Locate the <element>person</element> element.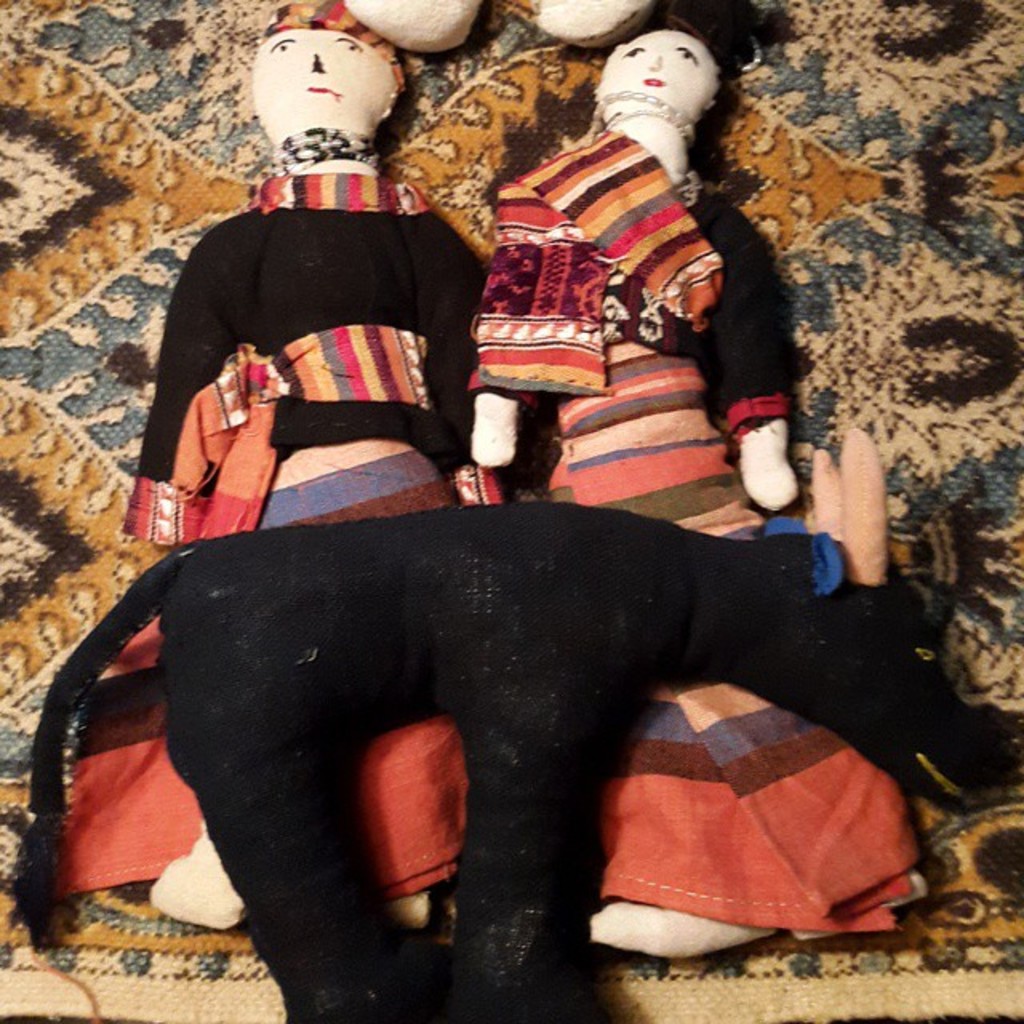
Element bbox: detection(467, 13, 931, 949).
